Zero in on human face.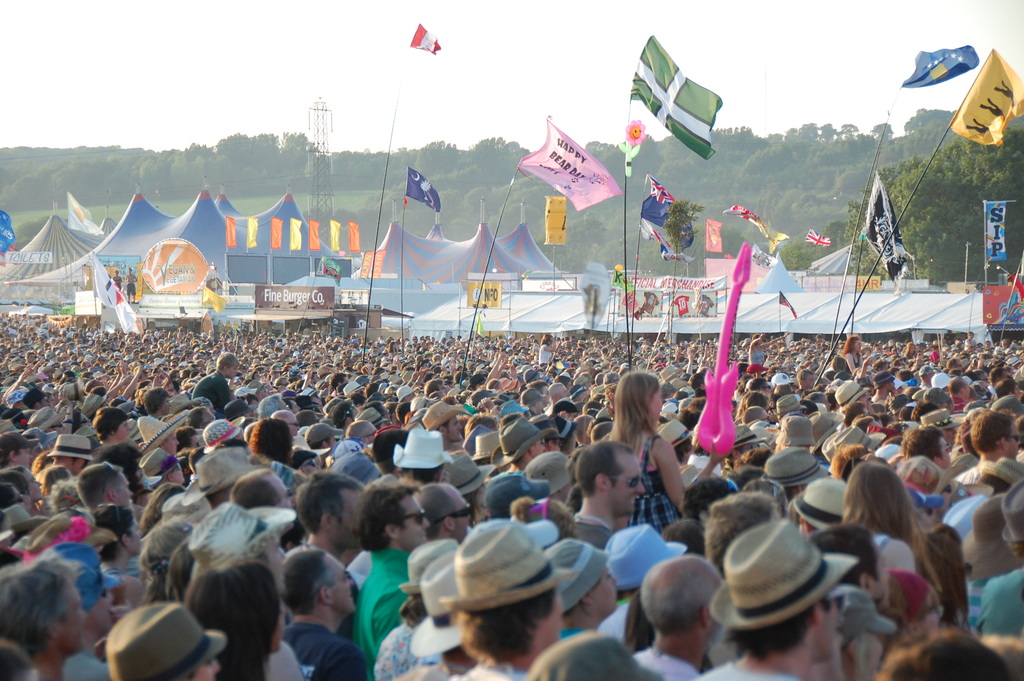
Zeroed in: bbox(64, 587, 85, 652).
